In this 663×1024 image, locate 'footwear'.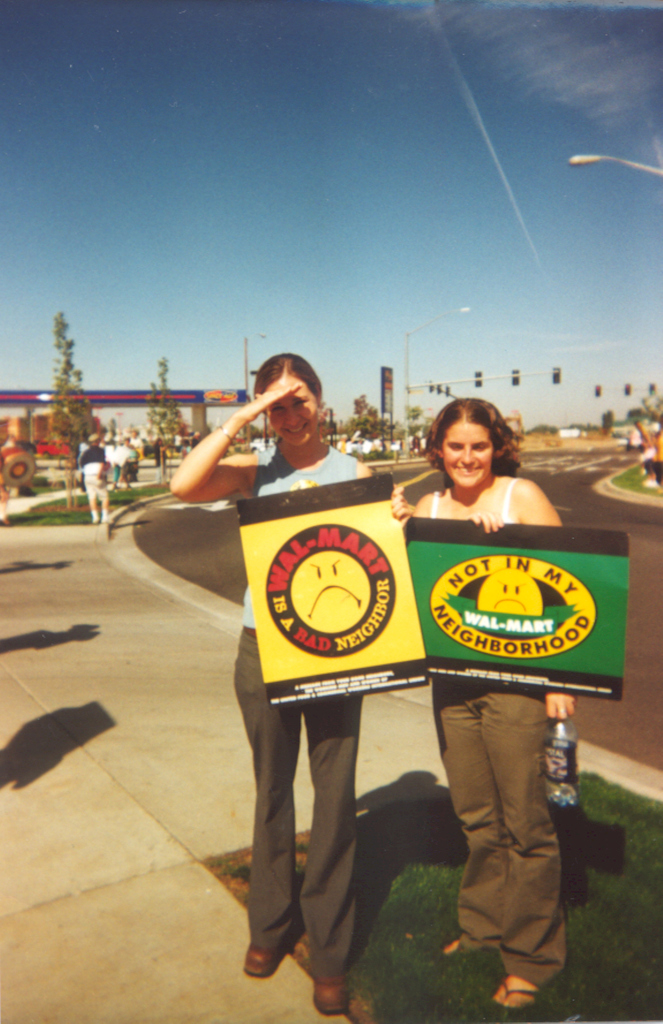
Bounding box: left=109, top=481, right=118, bottom=493.
